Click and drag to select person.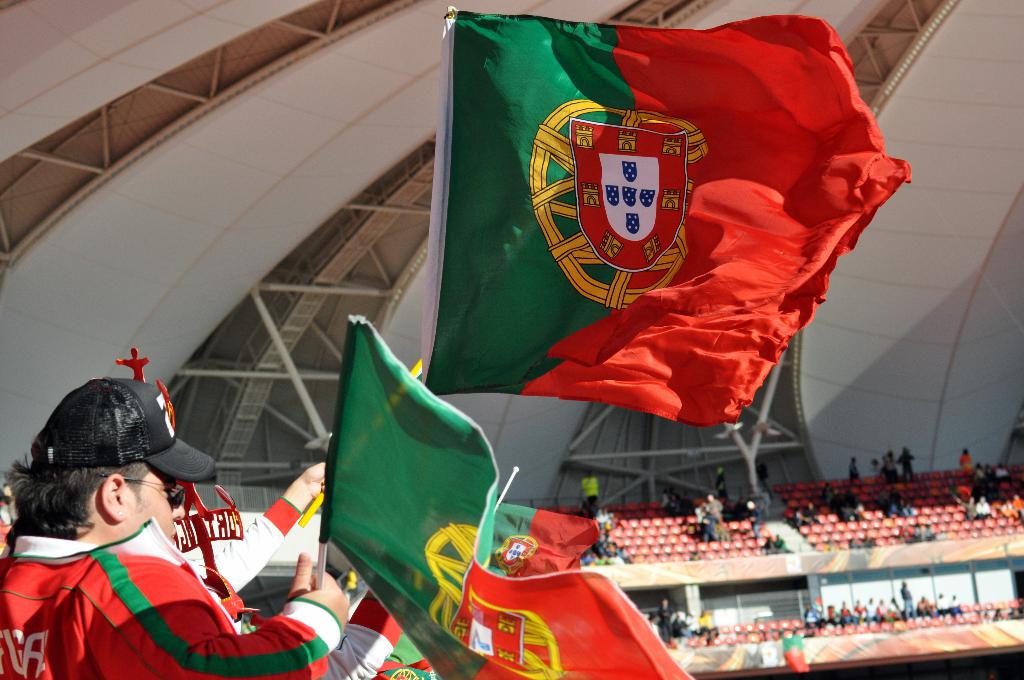
Selection: (left=959, top=494, right=982, bottom=521).
